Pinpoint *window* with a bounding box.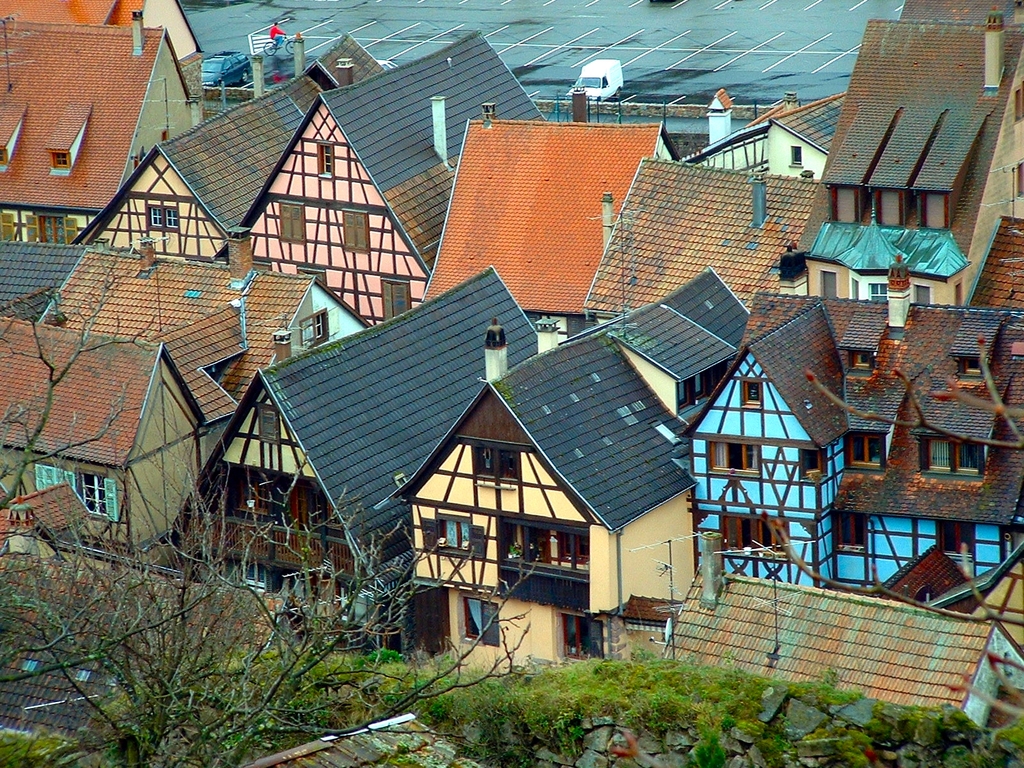
box(849, 352, 872, 366).
